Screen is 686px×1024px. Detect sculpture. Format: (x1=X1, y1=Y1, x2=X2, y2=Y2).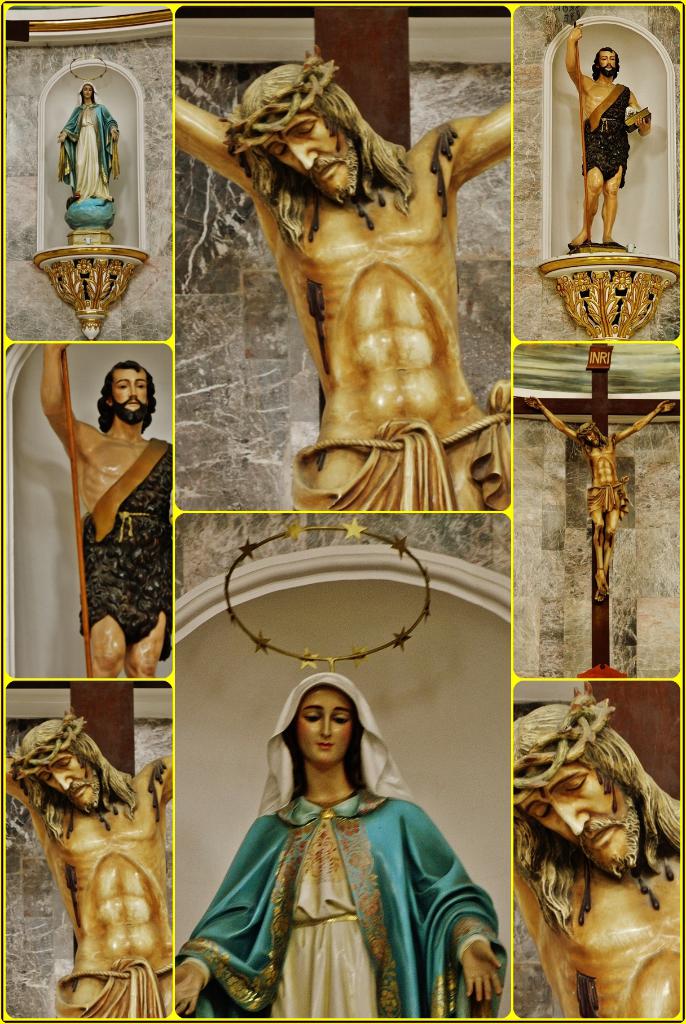
(x1=168, y1=660, x2=504, y2=1023).
